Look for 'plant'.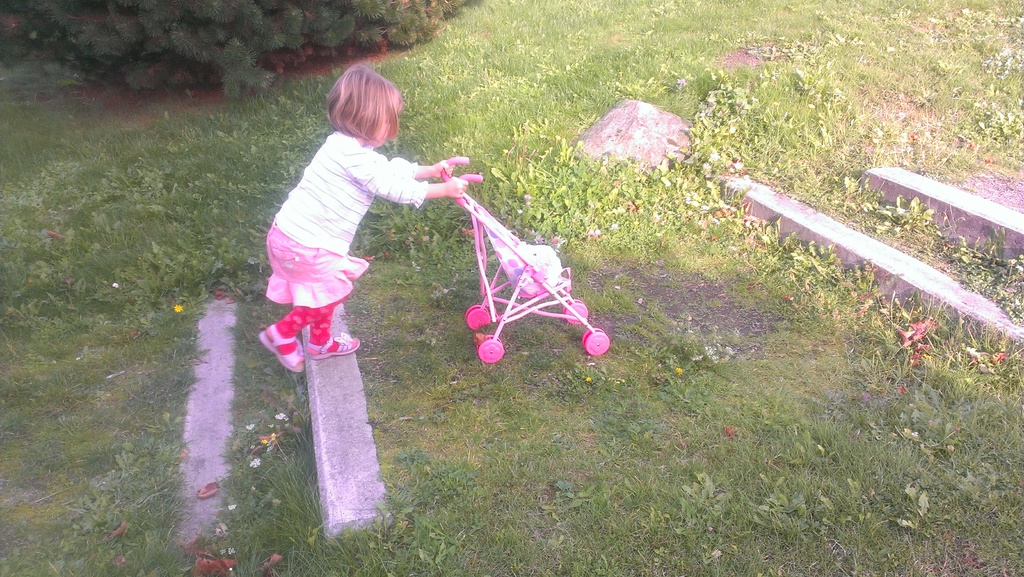
Found: l=684, t=469, r=734, b=527.
